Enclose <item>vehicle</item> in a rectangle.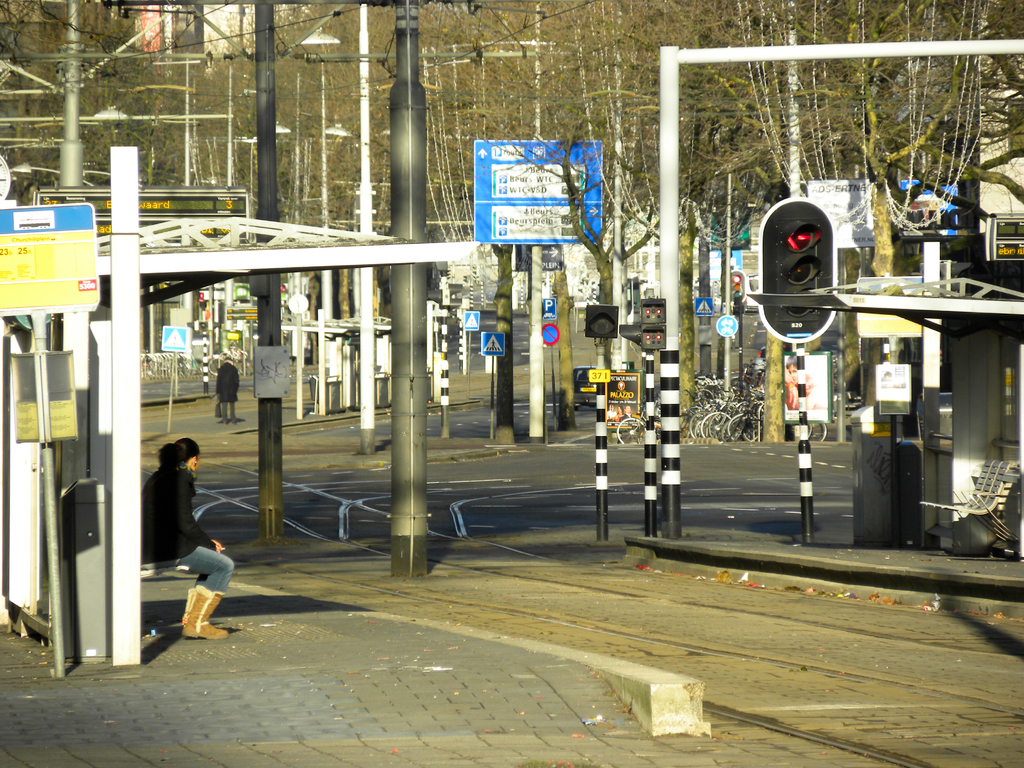
(x1=750, y1=346, x2=766, y2=372).
